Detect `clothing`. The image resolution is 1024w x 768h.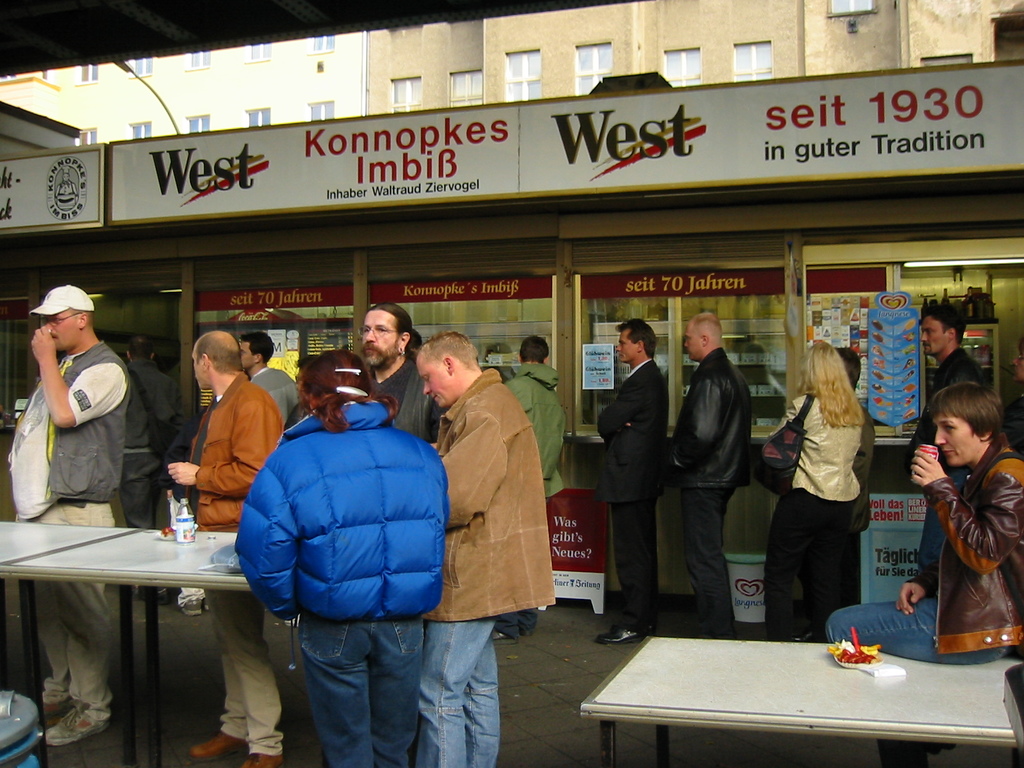
824:448:1023:660.
